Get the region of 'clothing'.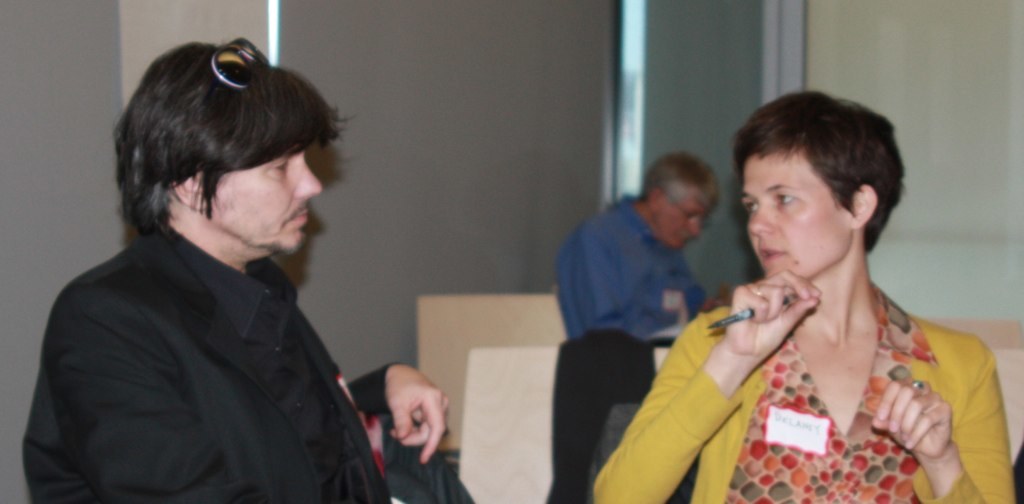
crop(585, 275, 1016, 503).
